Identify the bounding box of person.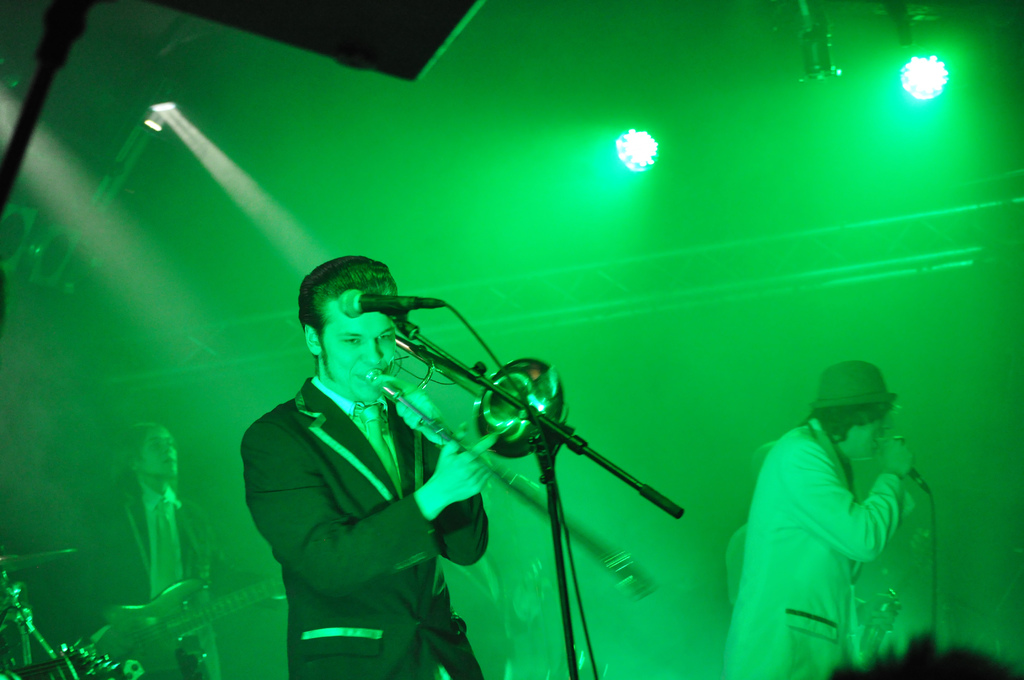
(x1=436, y1=433, x2=548, y2=679).
